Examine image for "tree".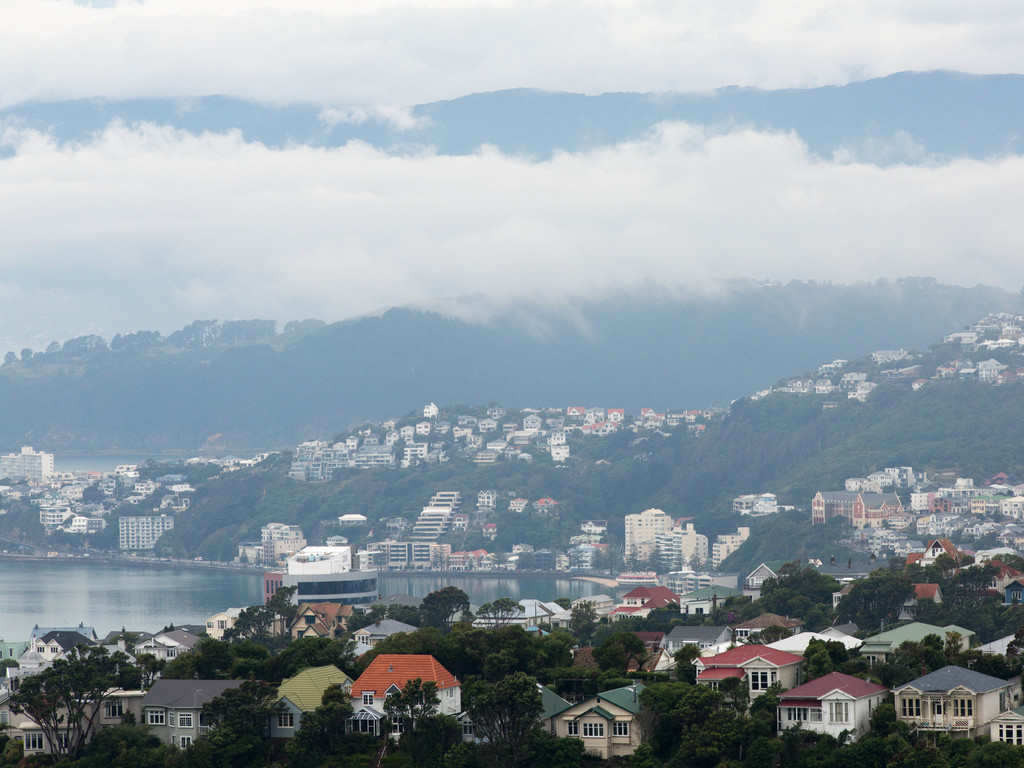
Examination result: (x1=1, y1=718, x2=195, y2=767).
